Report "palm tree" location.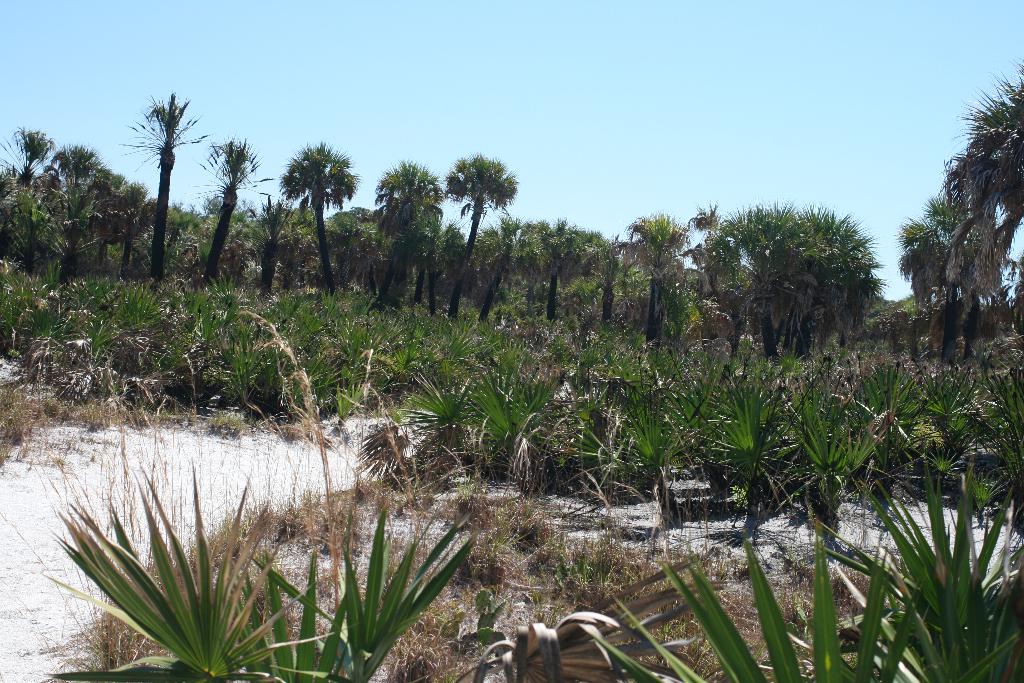
Report: [142, 86, 193, 236].
